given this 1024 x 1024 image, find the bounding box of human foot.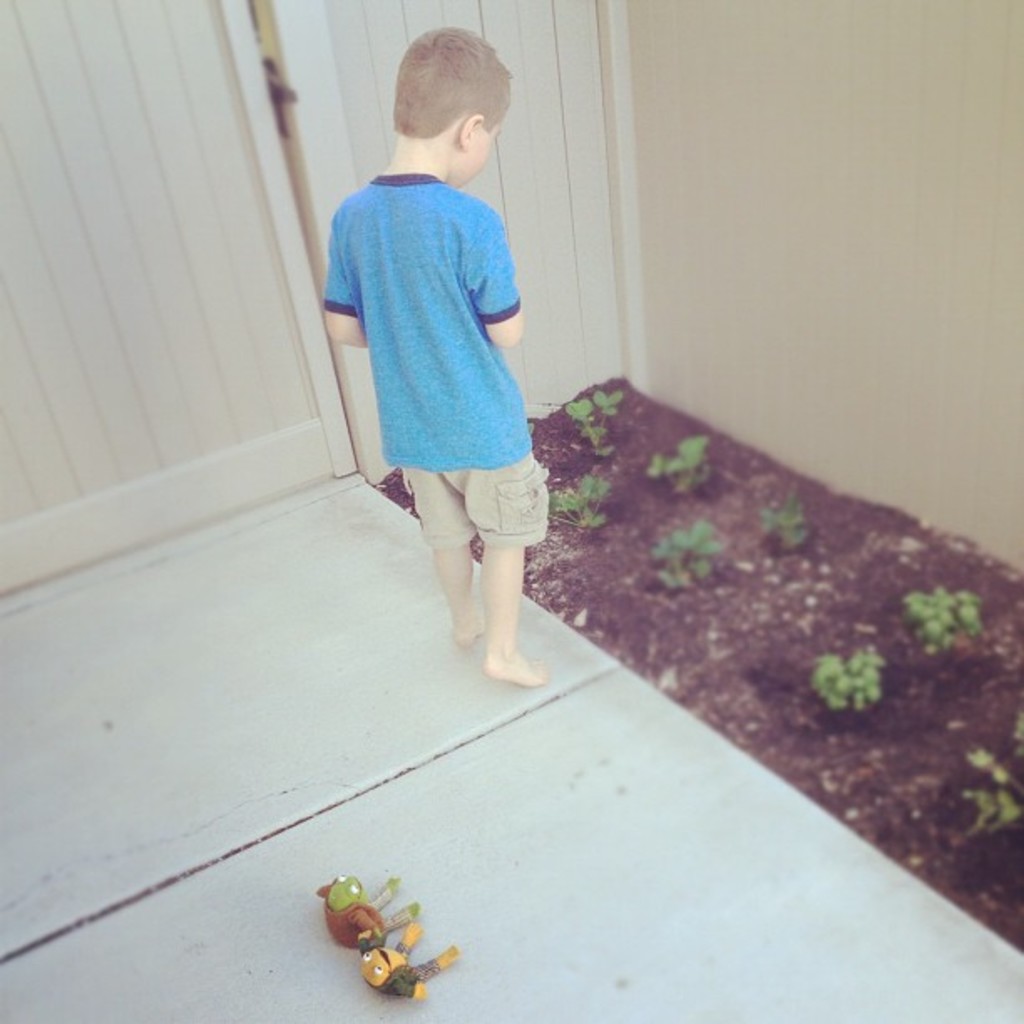
BBox(487, 651, 550, 693).
